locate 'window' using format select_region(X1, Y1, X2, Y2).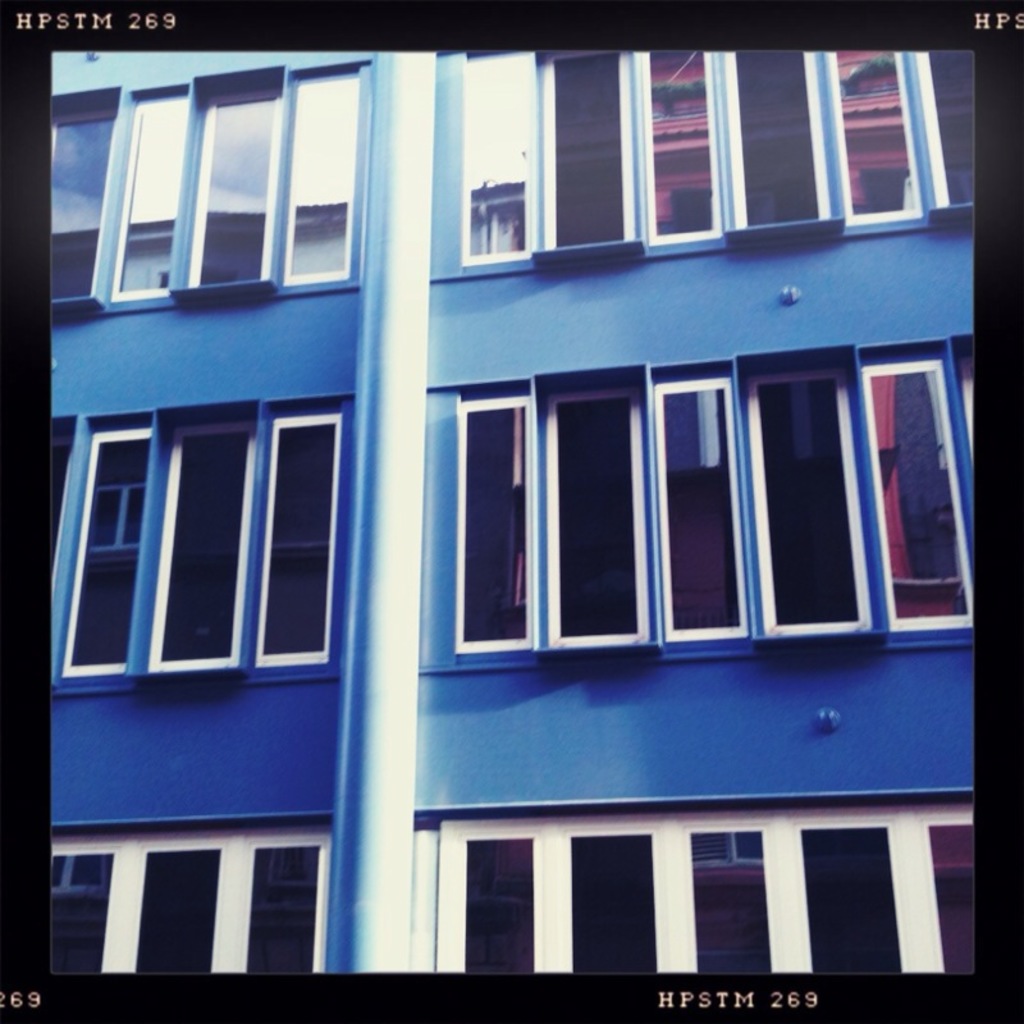
select_region(105, 86, 191, 307).
